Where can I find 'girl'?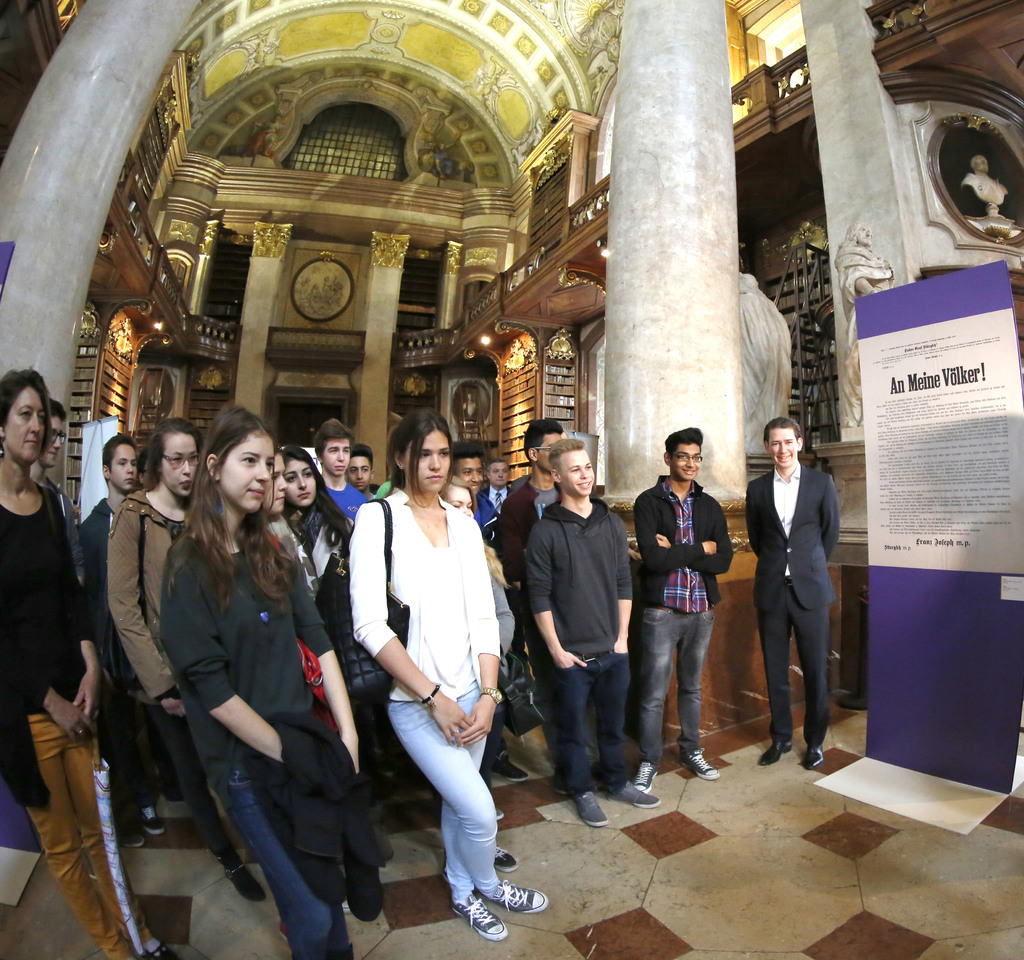
You can find it at (x1=265, y1=447, x2=301, y2=558).
